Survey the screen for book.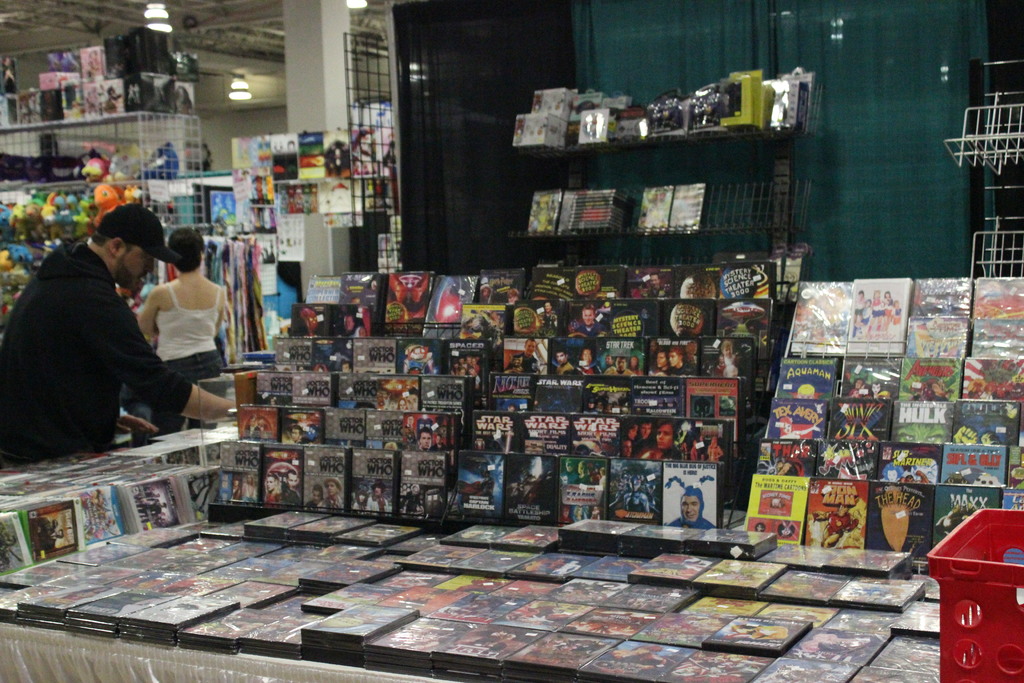
Survey found: left=666, top=185, right=705, bottom=229.
